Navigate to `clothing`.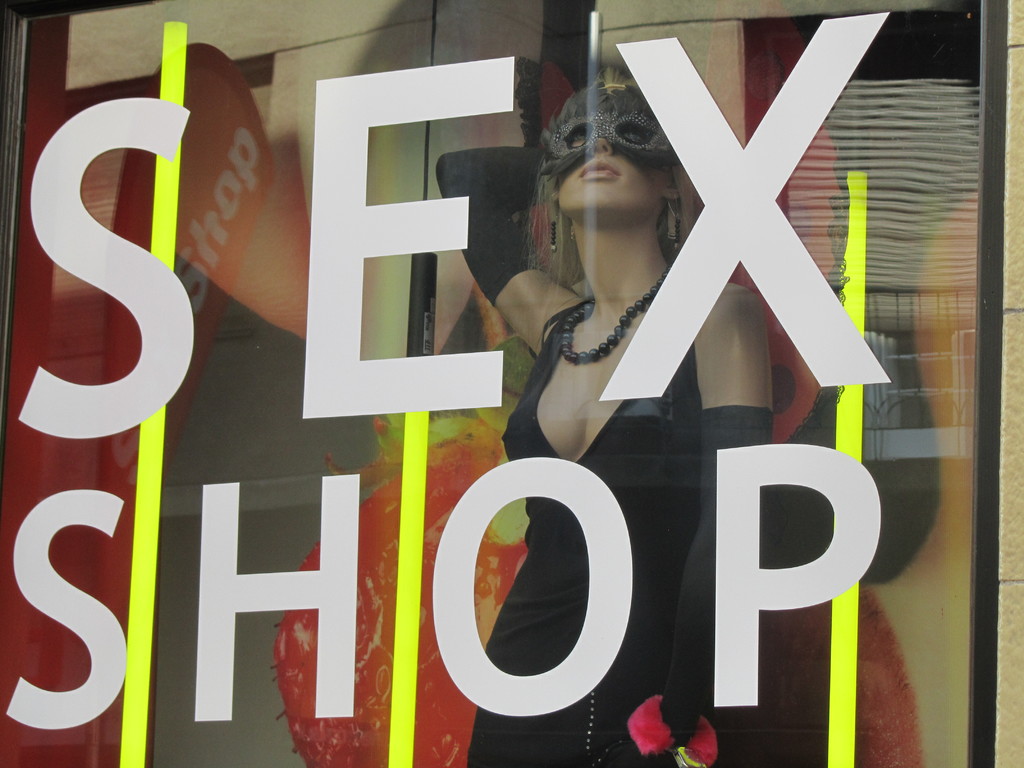
Navigation target: box(458, 292, 778, 767).
